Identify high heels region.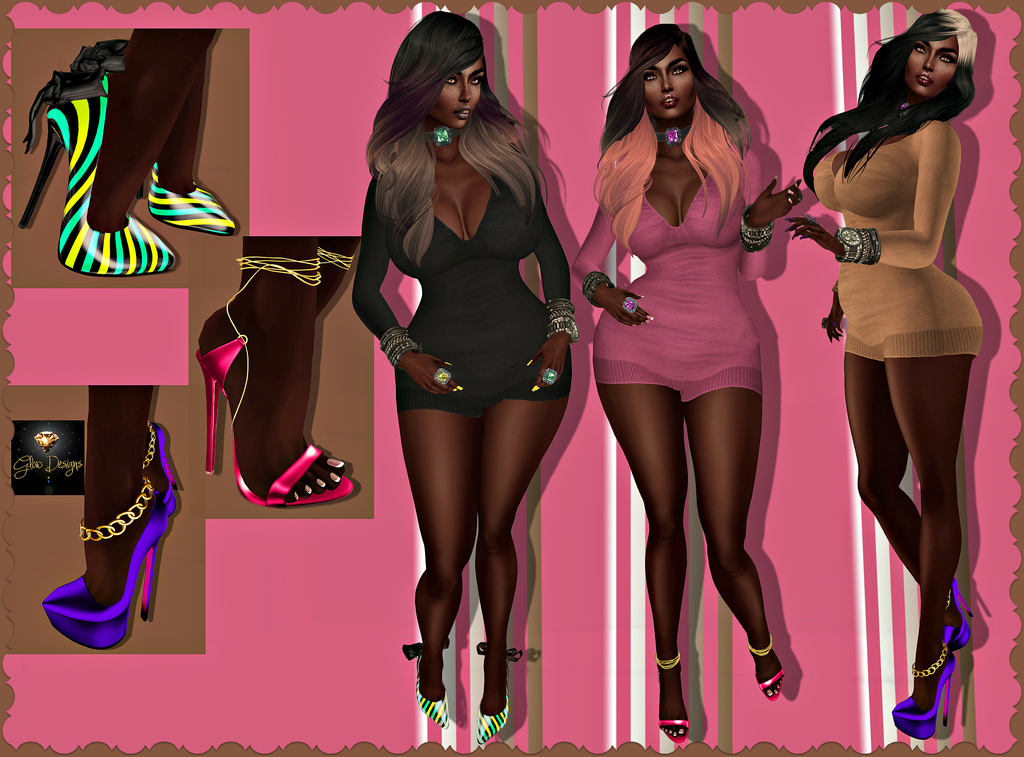
Region: [left=29, top=454, right=174, bottom=648].
